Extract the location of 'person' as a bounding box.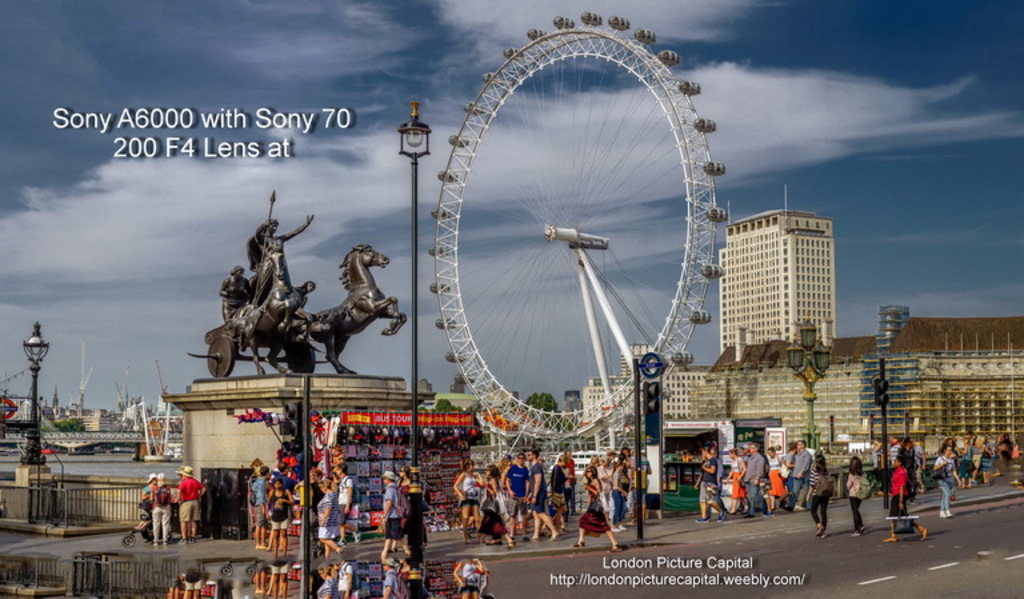
(left=888, top=455, right=927, bottom=544).
